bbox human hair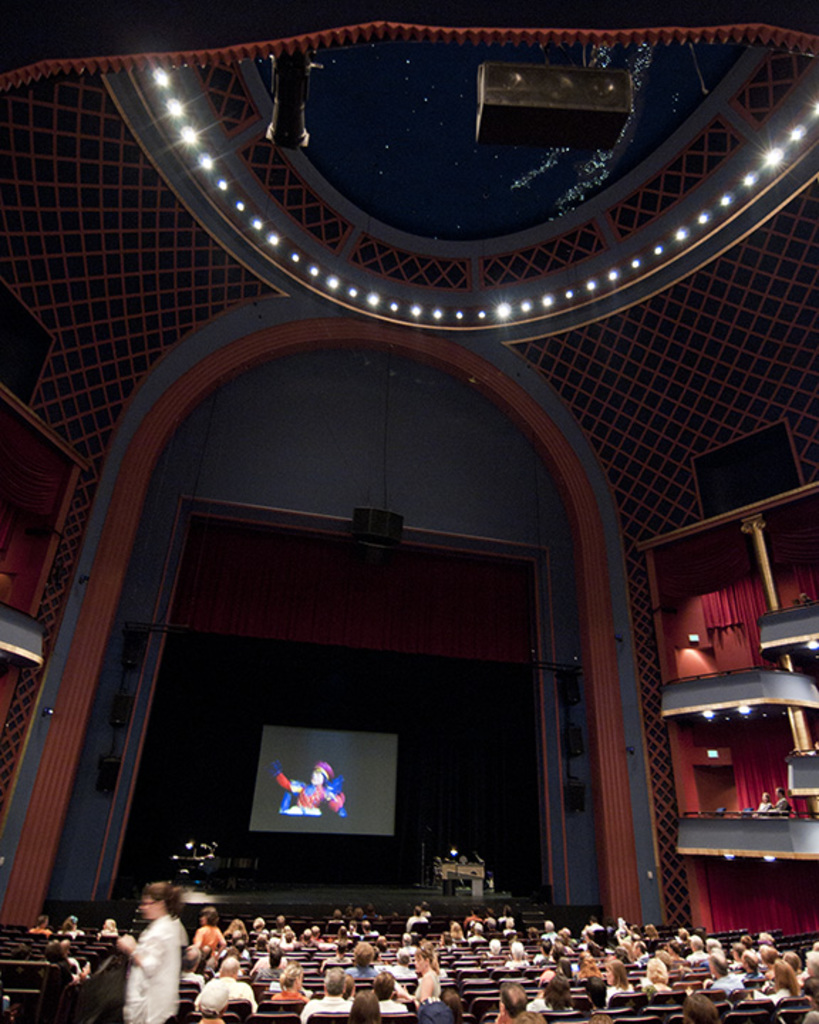
region(100, 916, 114, 930)
